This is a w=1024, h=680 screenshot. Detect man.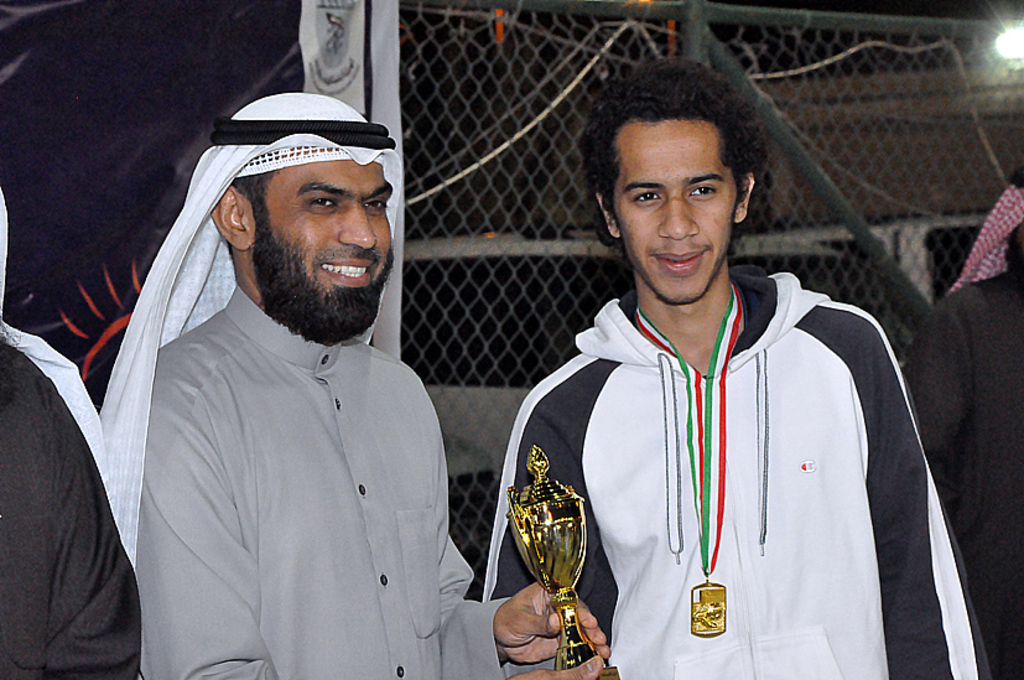
bbox(0, 204, 147, 679).
